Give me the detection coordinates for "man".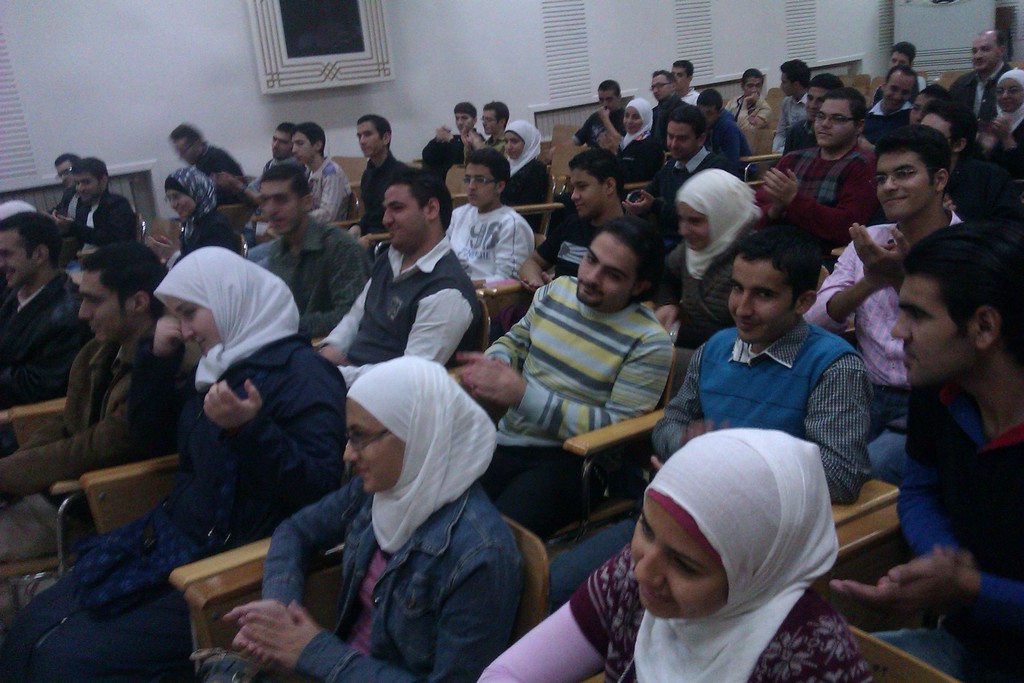
[695, 86, 748, 160].
